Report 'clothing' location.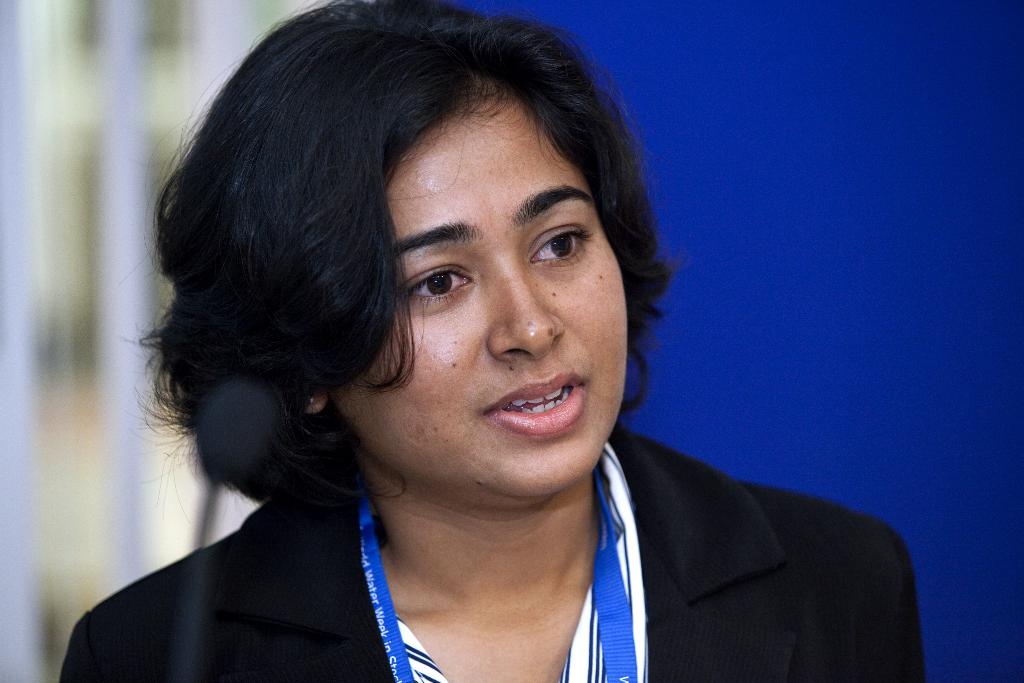
Report: select_region(57, 416, 928, 682).
